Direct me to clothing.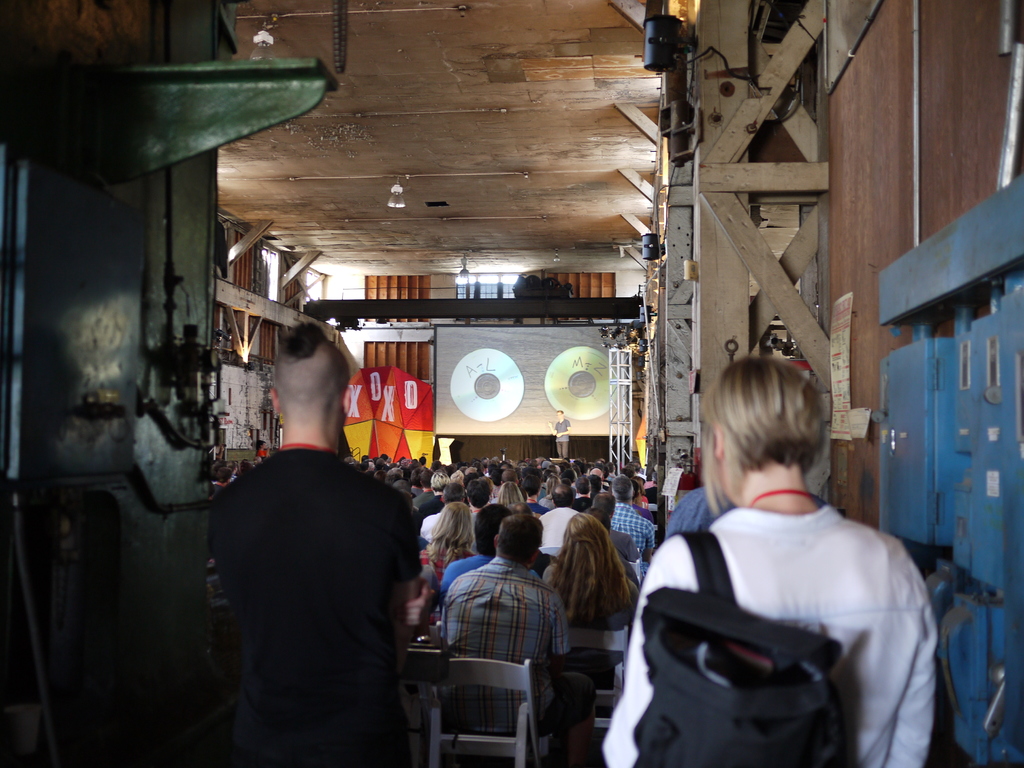
Direction: (539,502,580,555).
